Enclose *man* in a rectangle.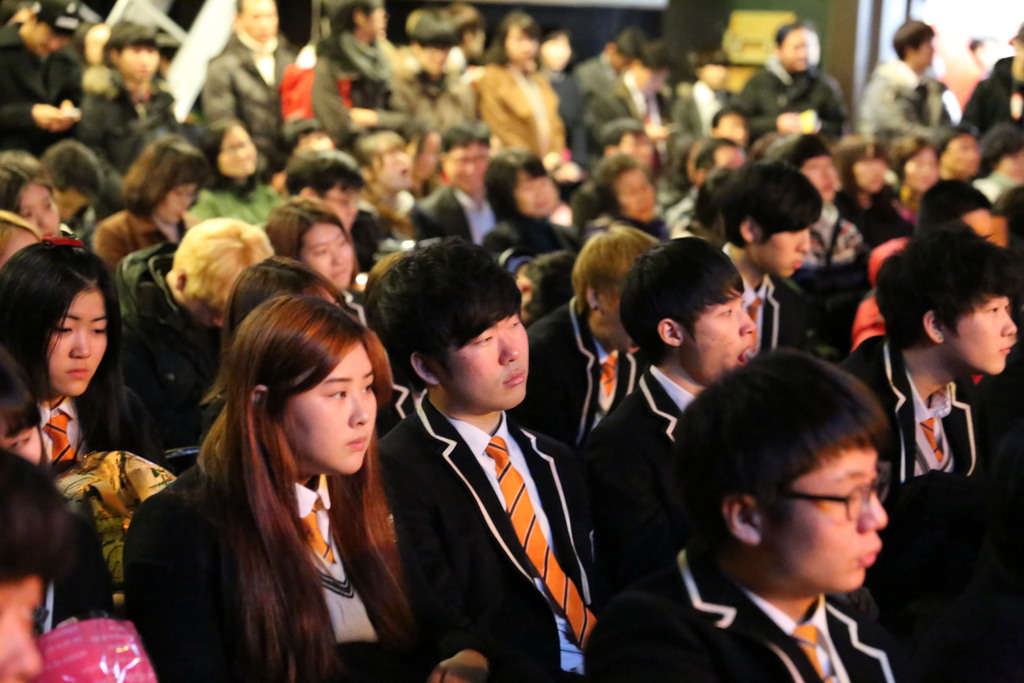
bbox=[842, 249, 1023, 516].
